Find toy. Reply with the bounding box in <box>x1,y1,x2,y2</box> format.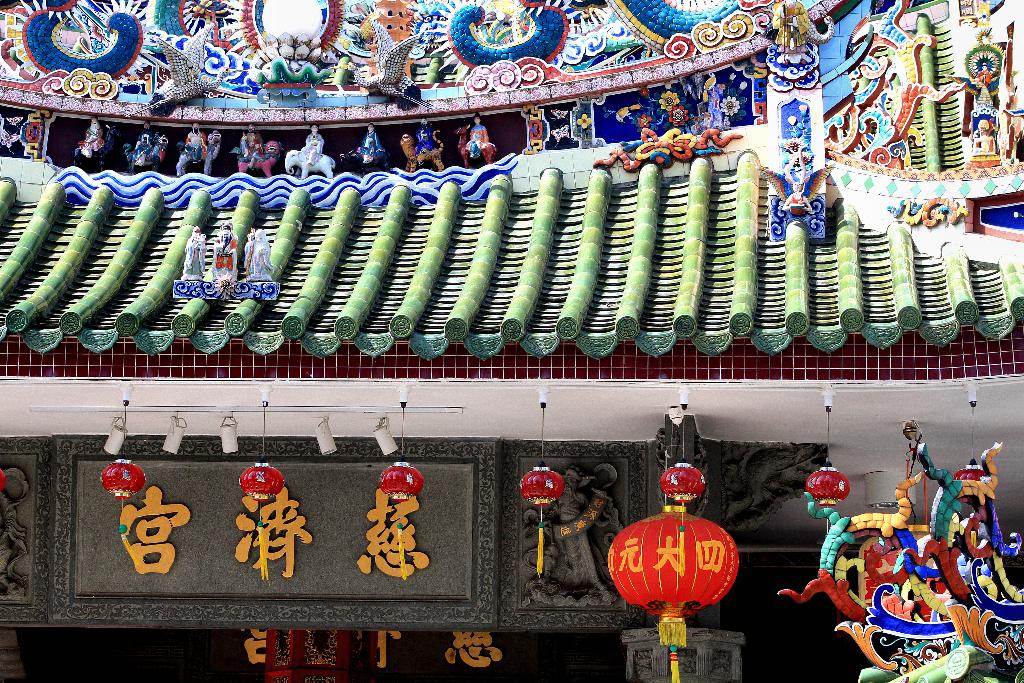
<box>0,127,20,153</box>.
